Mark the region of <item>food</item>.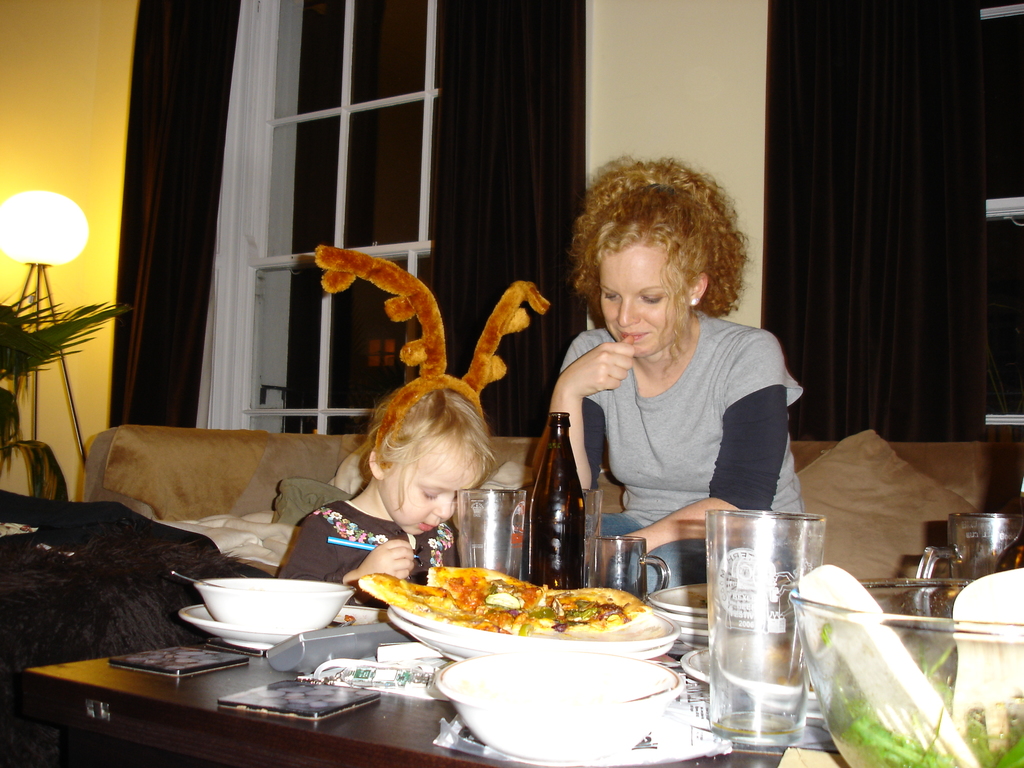
Region: <region>813, 559, 1023, 767</region>.
